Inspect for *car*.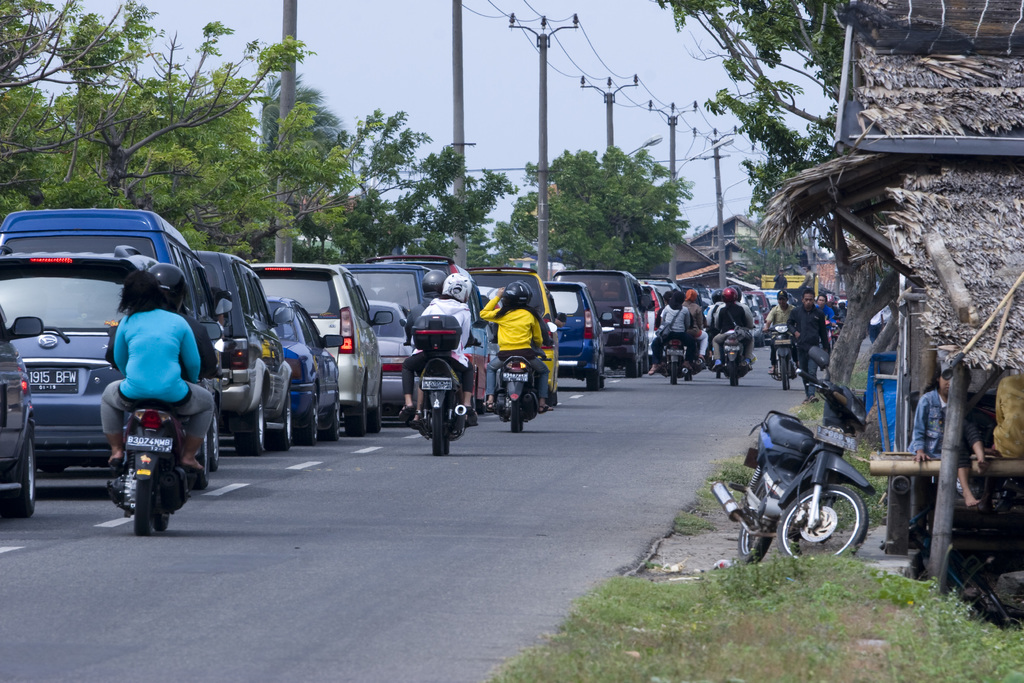
Inspection: 468, 268, 556, 386.
